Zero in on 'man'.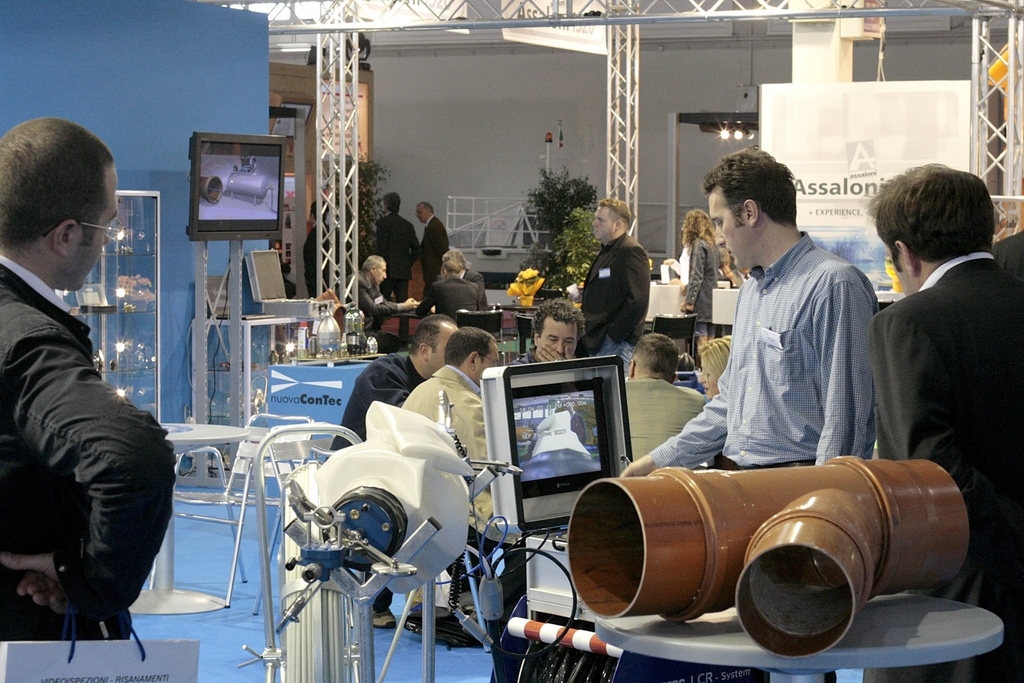
Zeroed in: [620,151,880,478].
